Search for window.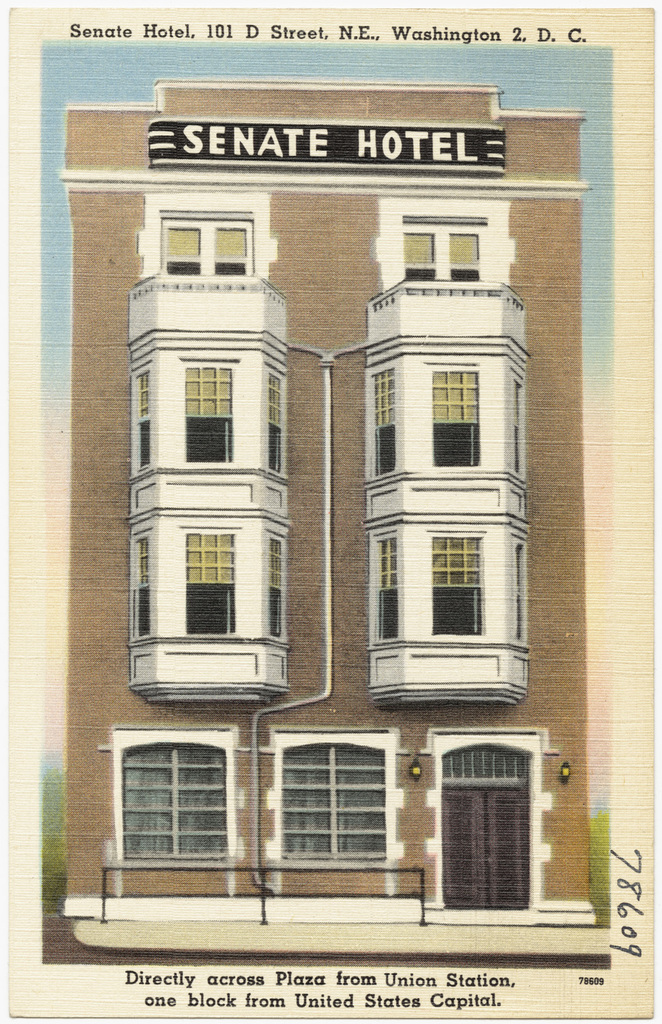
Found at box=[162, 210, 256, 273].
